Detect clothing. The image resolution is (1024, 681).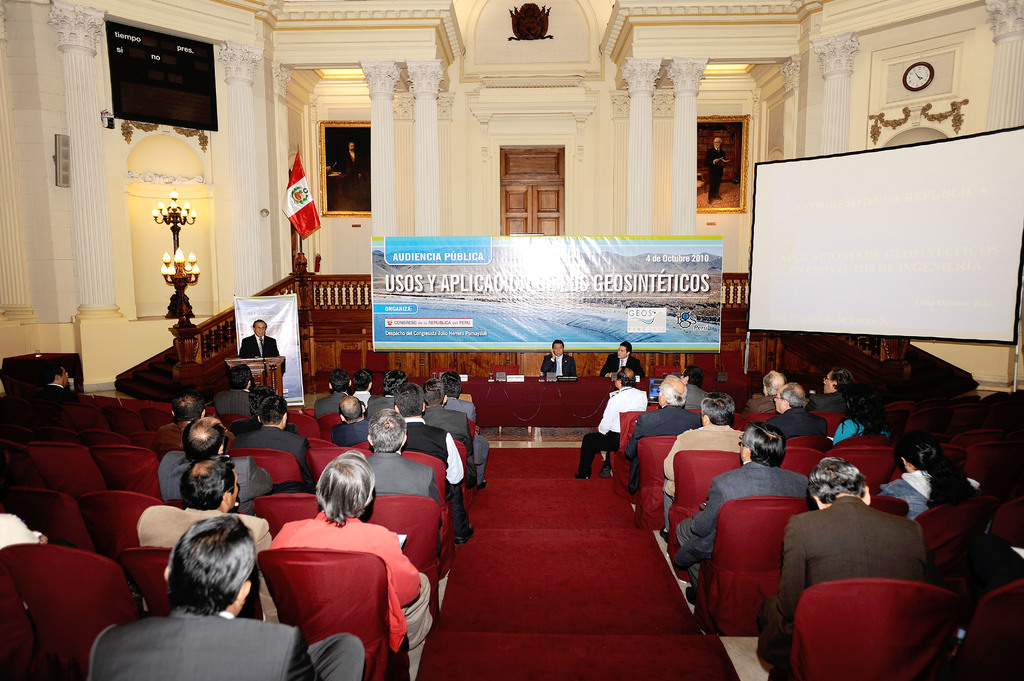
<region>259, 516, 433, 675</region>.
